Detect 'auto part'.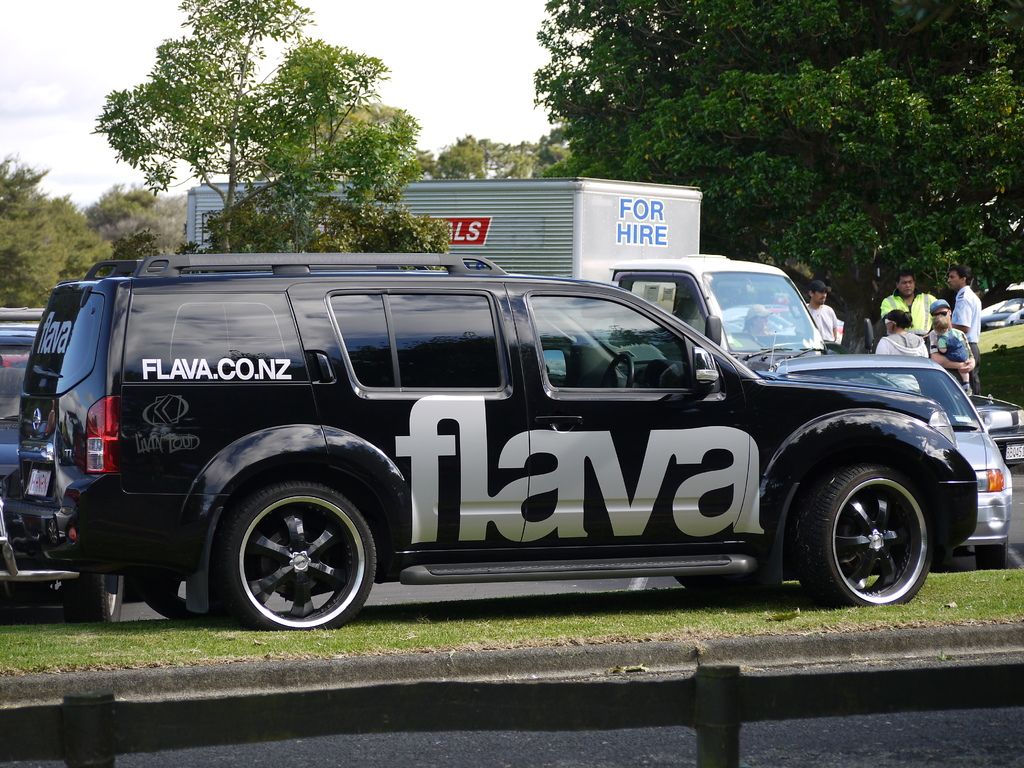
Detected at {"x1": 0, "y1": 259, "x2": 977, "y2": 620}.
